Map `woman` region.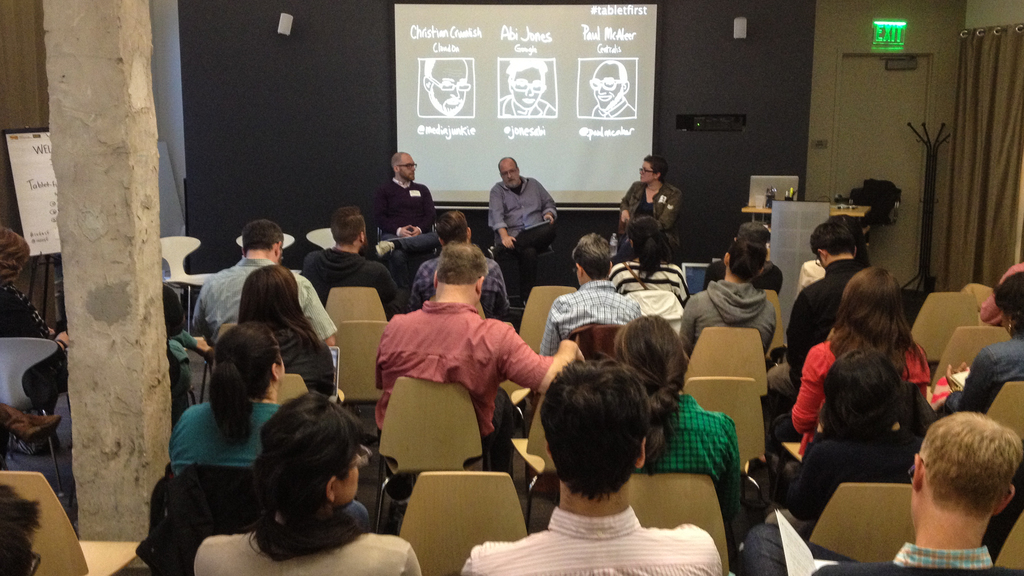
Mapped to 170,323,287,470.
